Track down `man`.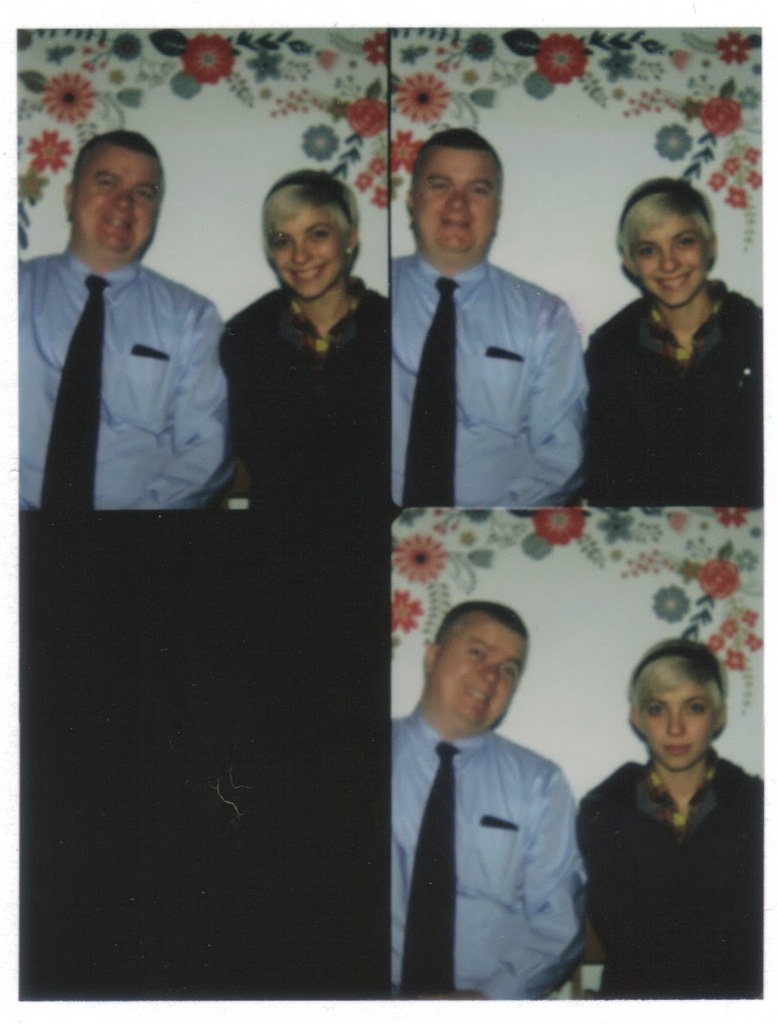
Tracked to bbox=(389, 603, 589, 998).
